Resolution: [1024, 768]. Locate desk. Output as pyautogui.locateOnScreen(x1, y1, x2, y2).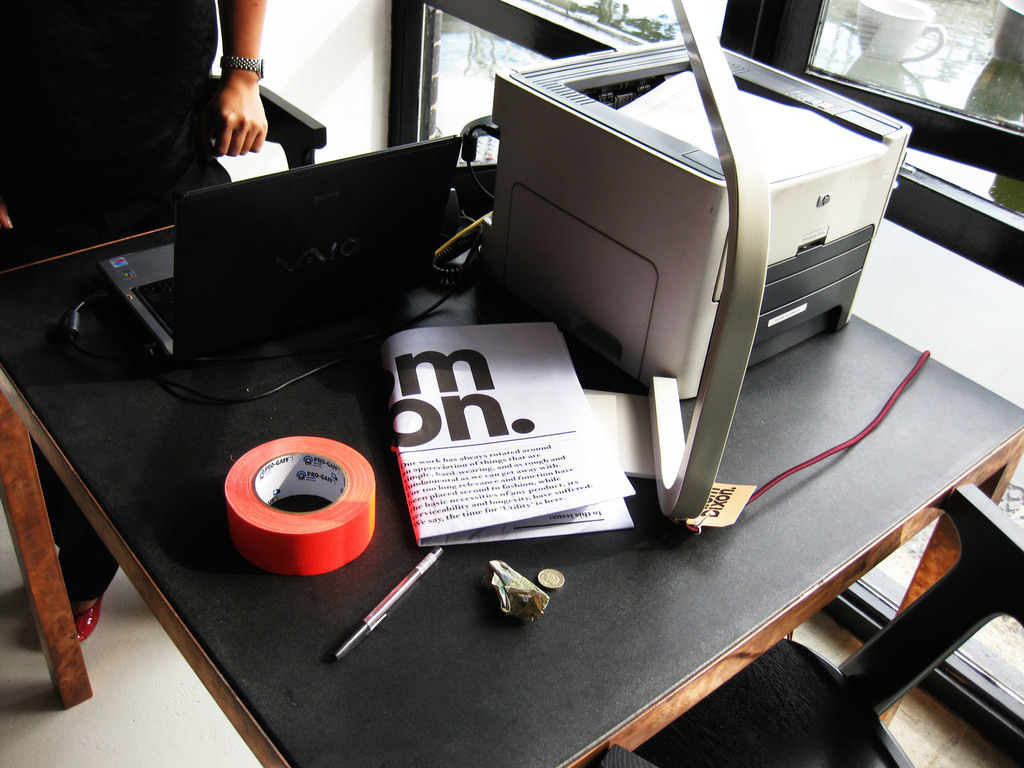
pyautogui.locateOnScreen(22, 129, 908, 750).
